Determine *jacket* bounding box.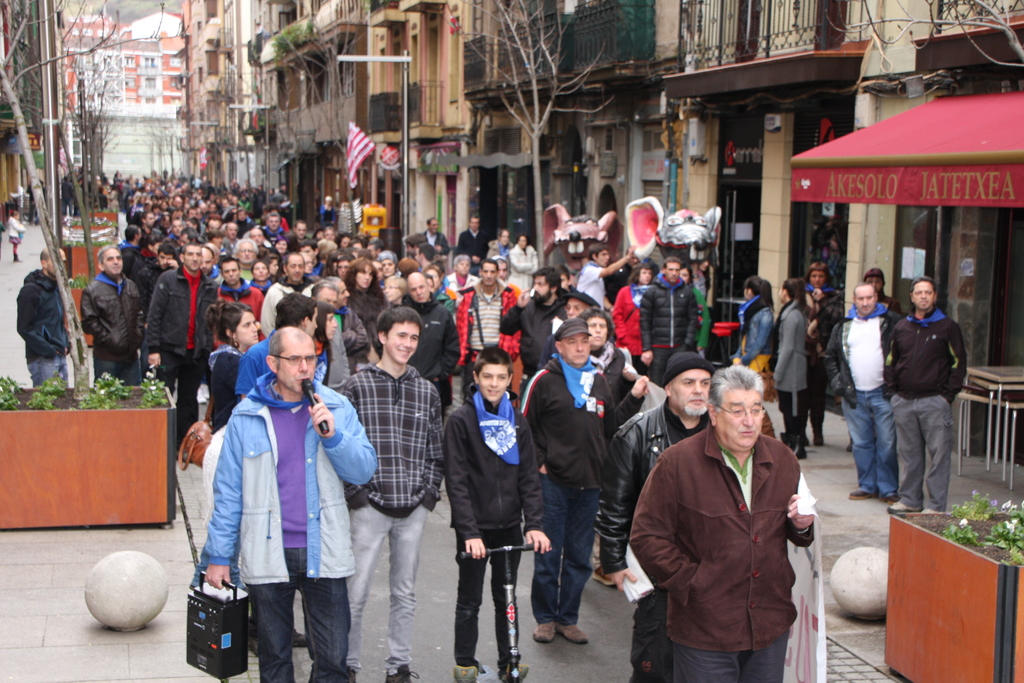
Determined: x1=881 y1=311 x2=976 y2=406.
